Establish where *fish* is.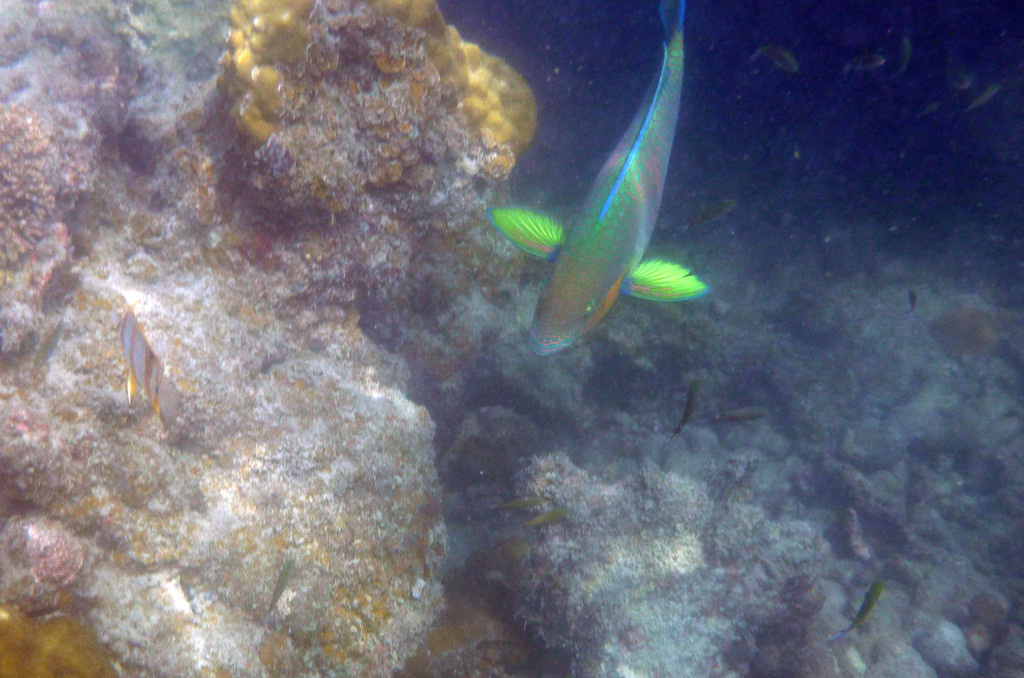
Established at [838, 575, 890, 643].
